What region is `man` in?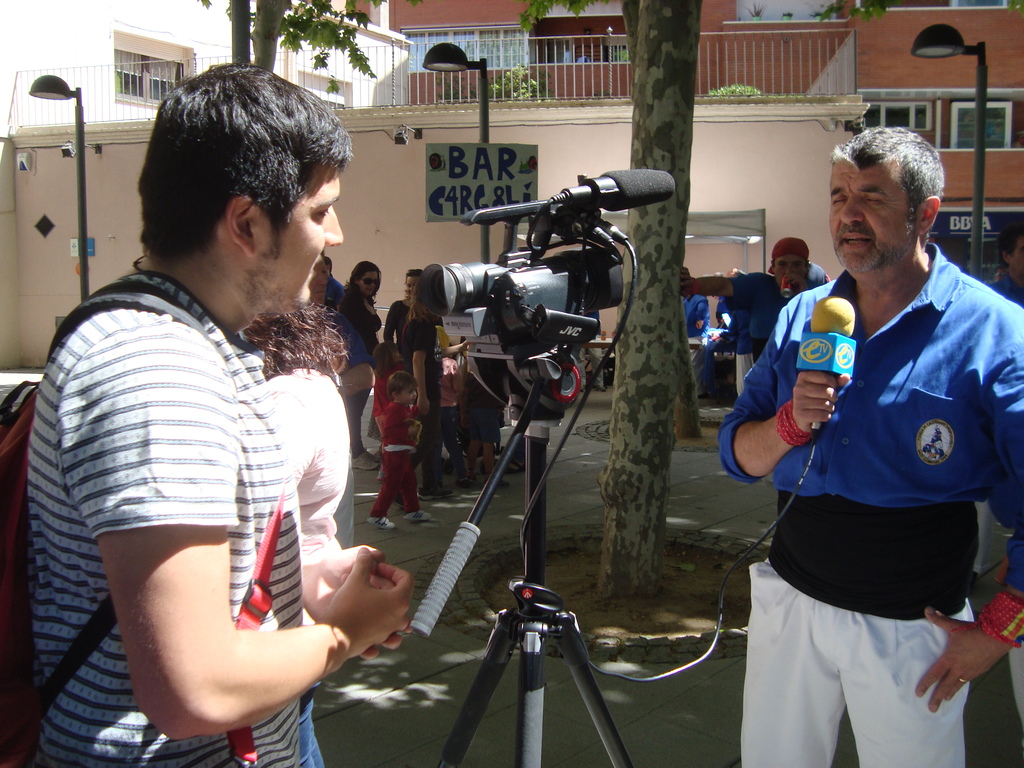
28/61/415/767.
